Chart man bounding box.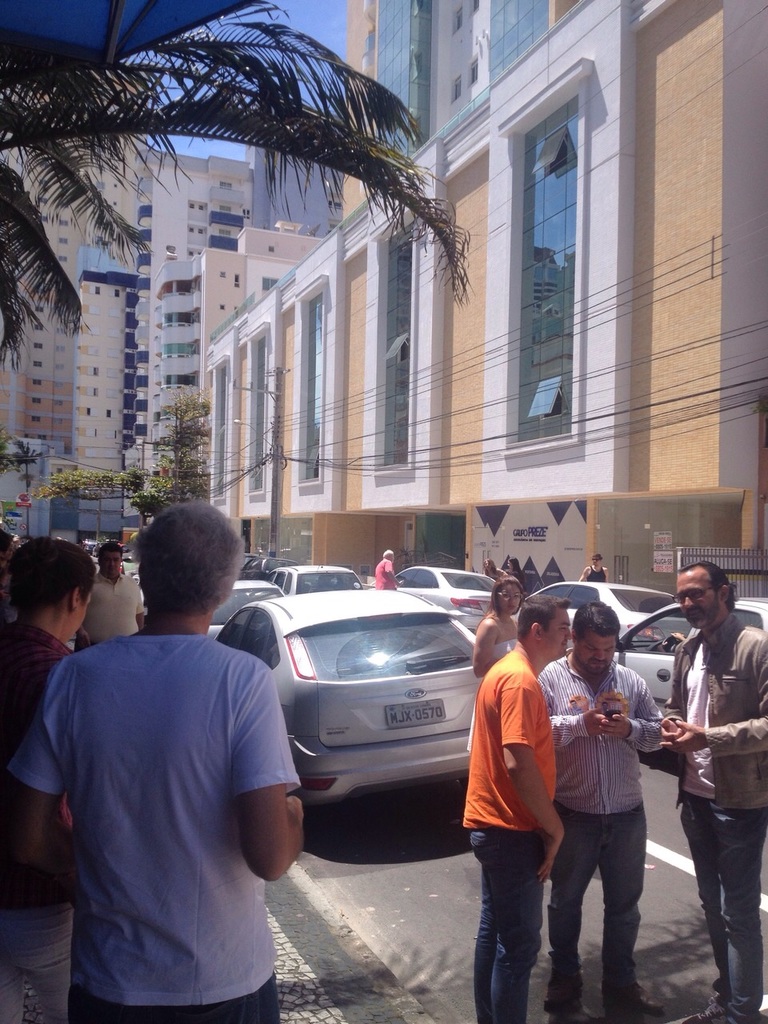
Charted: rect(0, 534, 96, 1023).
